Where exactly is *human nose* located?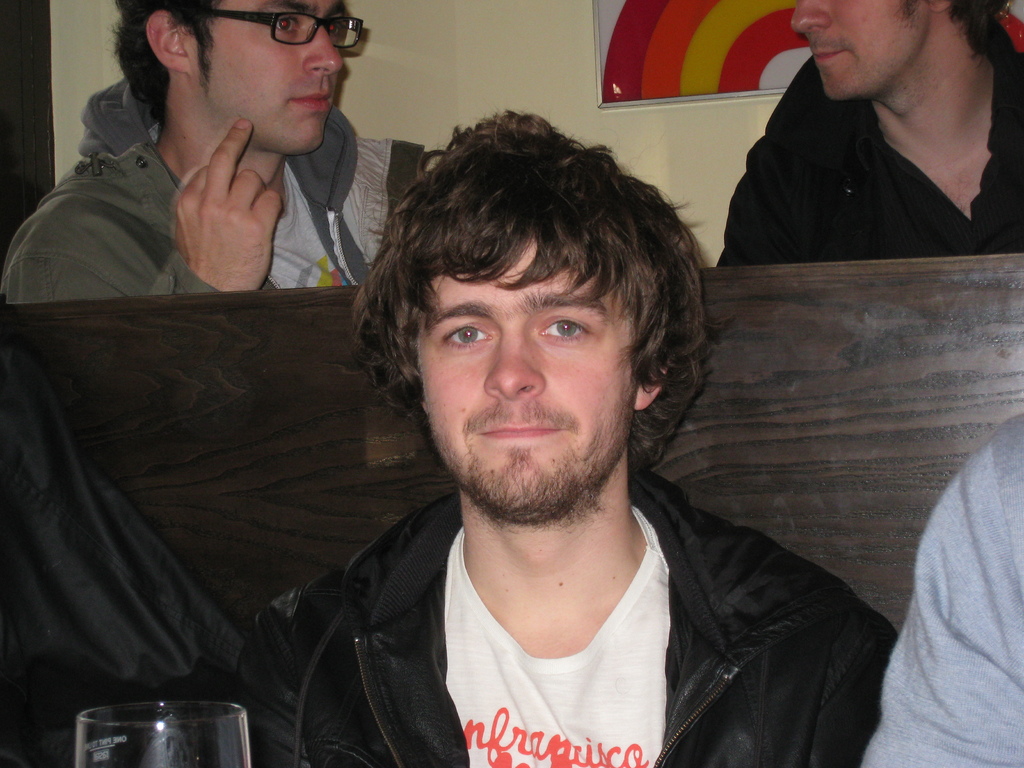
Its bounding box is BBox(303, 13, 344, 86).
